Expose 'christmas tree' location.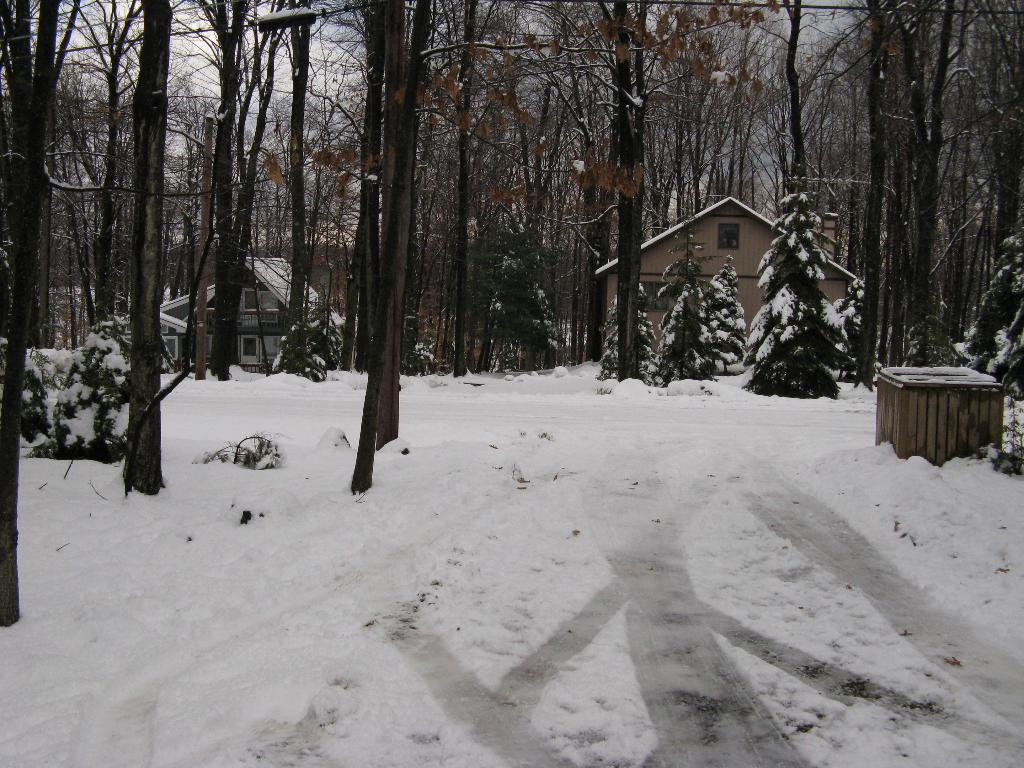
Exposed at box(826, 268, 872, 383).
